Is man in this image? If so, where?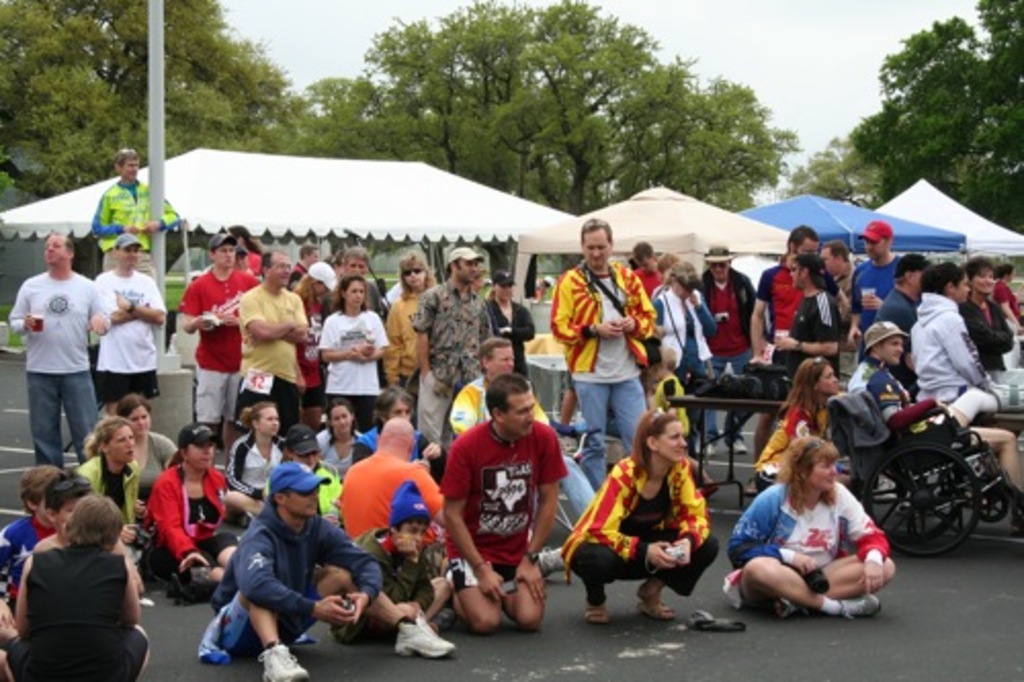
Yes, at box=[969, 254, 1010, 406].
